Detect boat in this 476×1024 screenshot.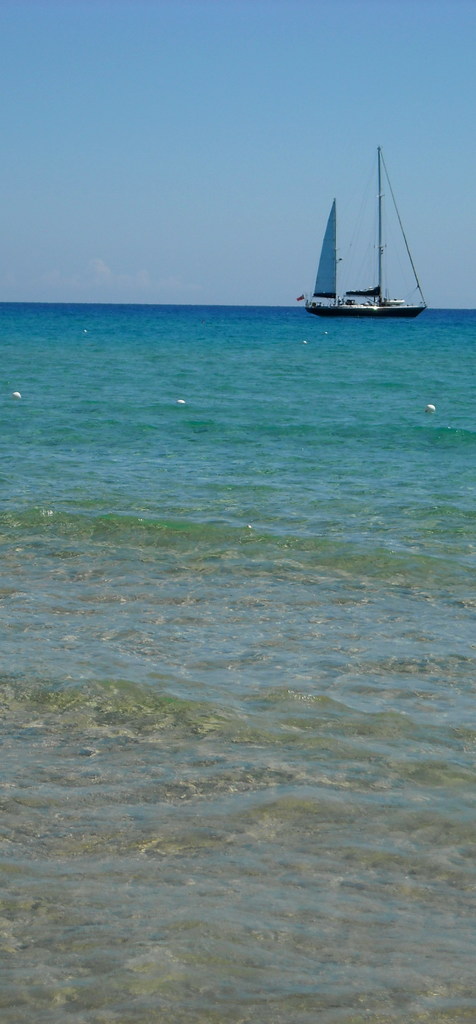
Detection: x1=291, y1=145, x2=420, y2=328.
